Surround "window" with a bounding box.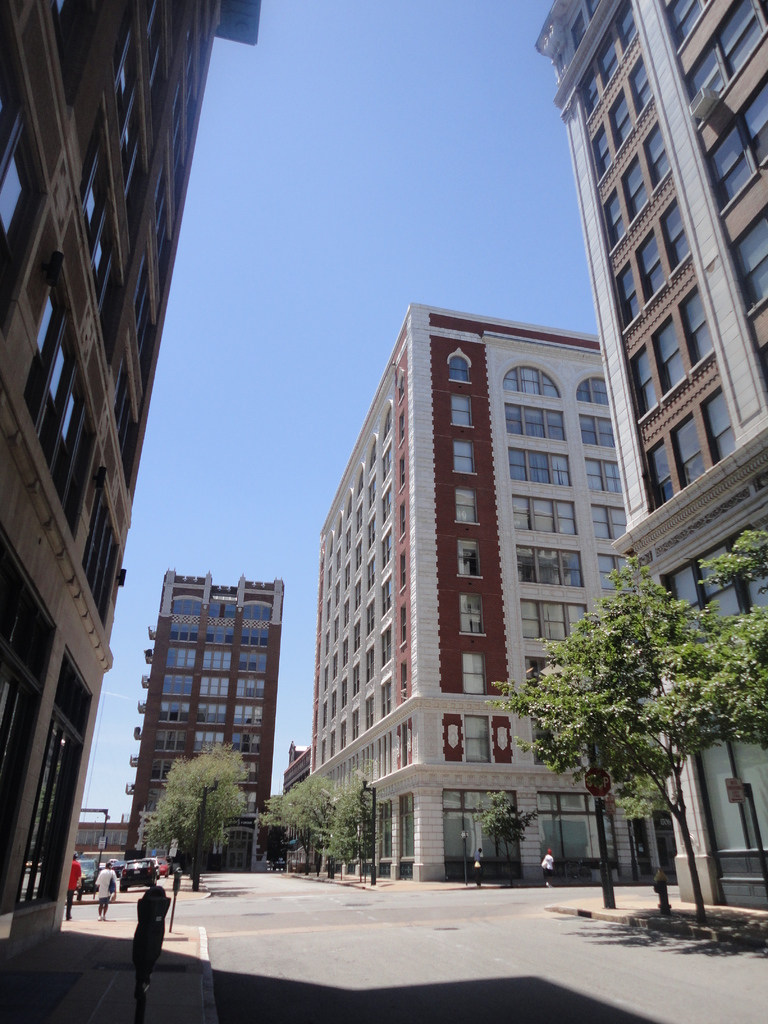
[511,497,576,536].
